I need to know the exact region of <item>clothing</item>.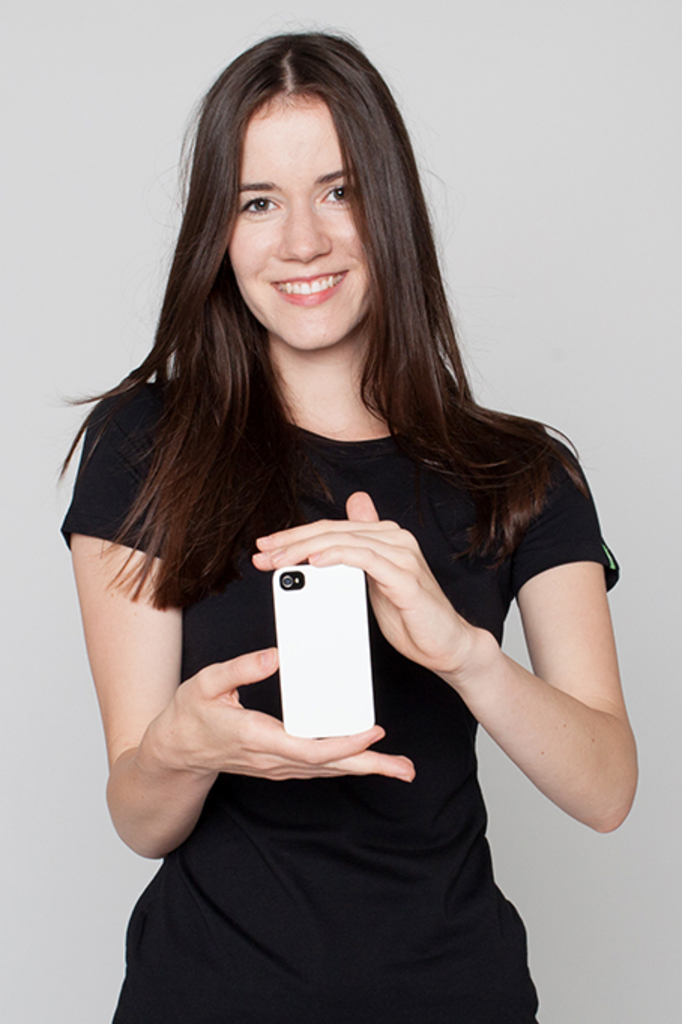
Region: box=[51, 371, 617, 1022].
